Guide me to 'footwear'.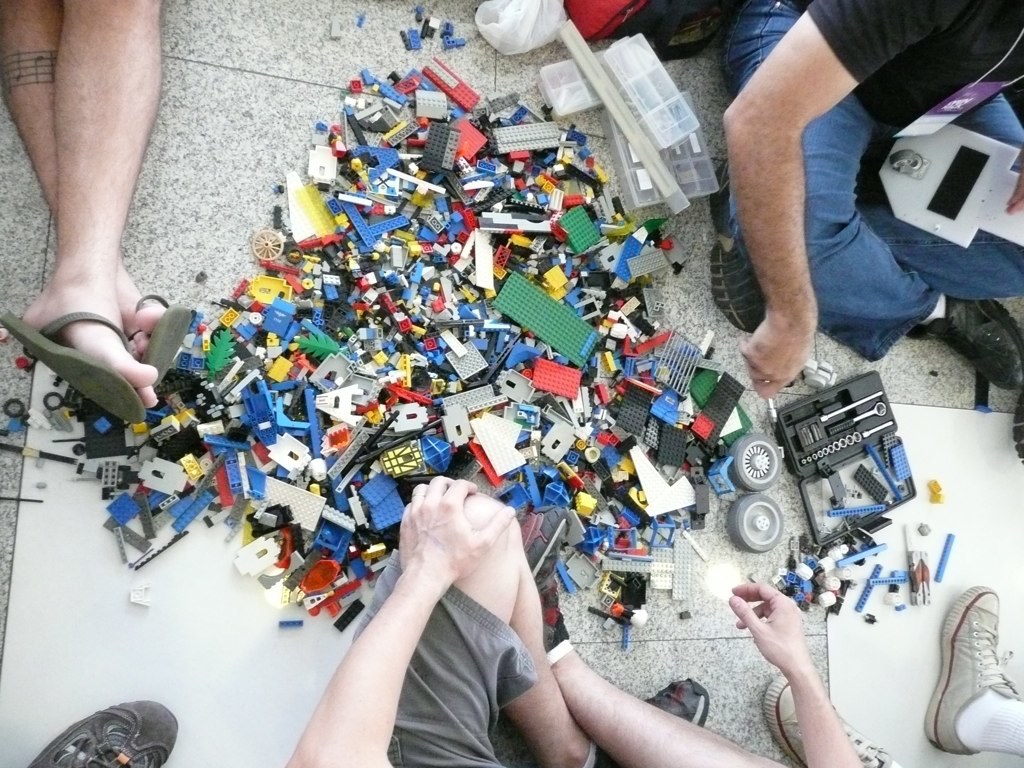
Guidance: Rect(571, 672, 711, 767).
